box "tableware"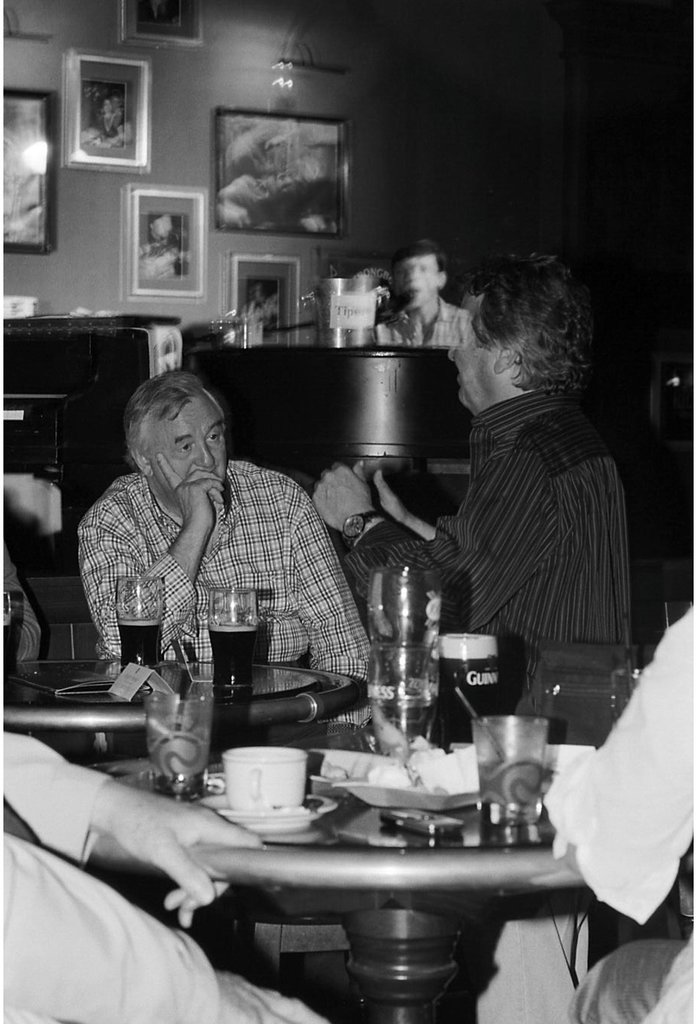
box=[208, 585, 262, 697]
